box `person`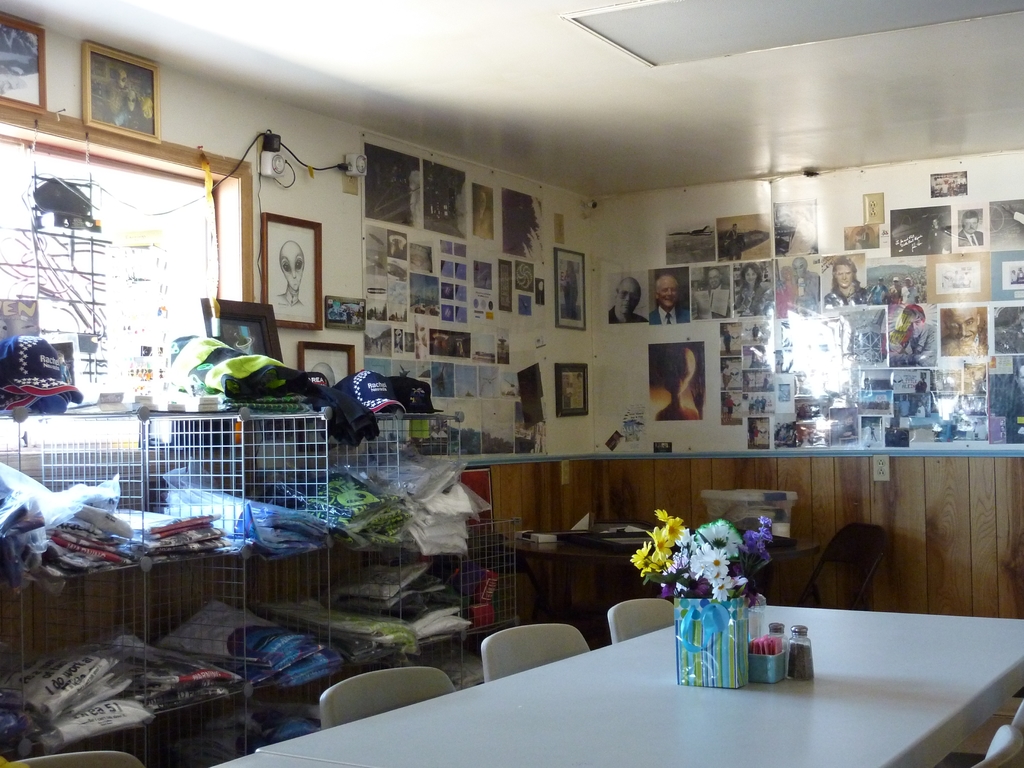
region(868, 274, 890, 305)
